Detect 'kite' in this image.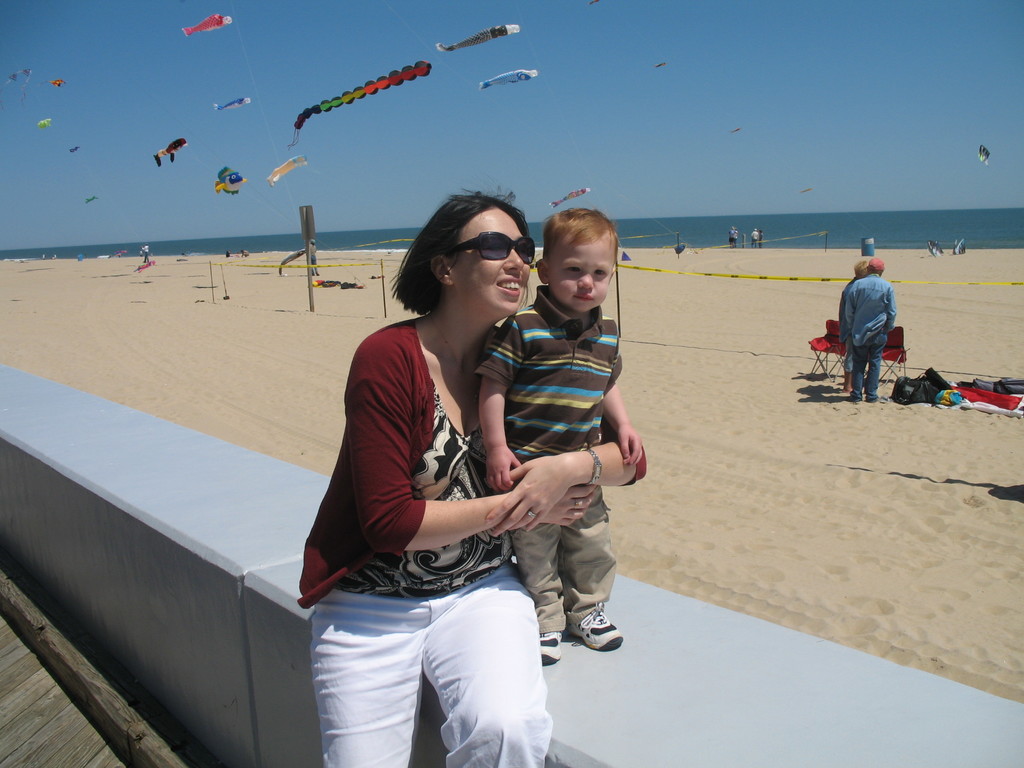
Detection: bbox(36, 116, 54, 131).
